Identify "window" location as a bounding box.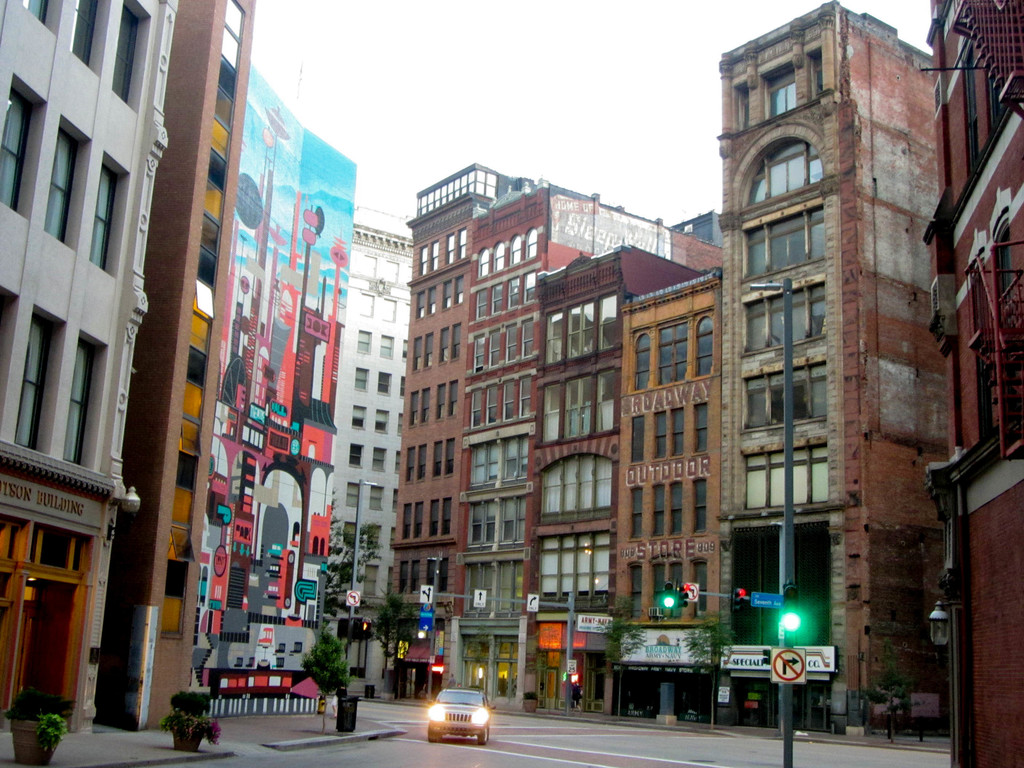
346,482,361,509.
